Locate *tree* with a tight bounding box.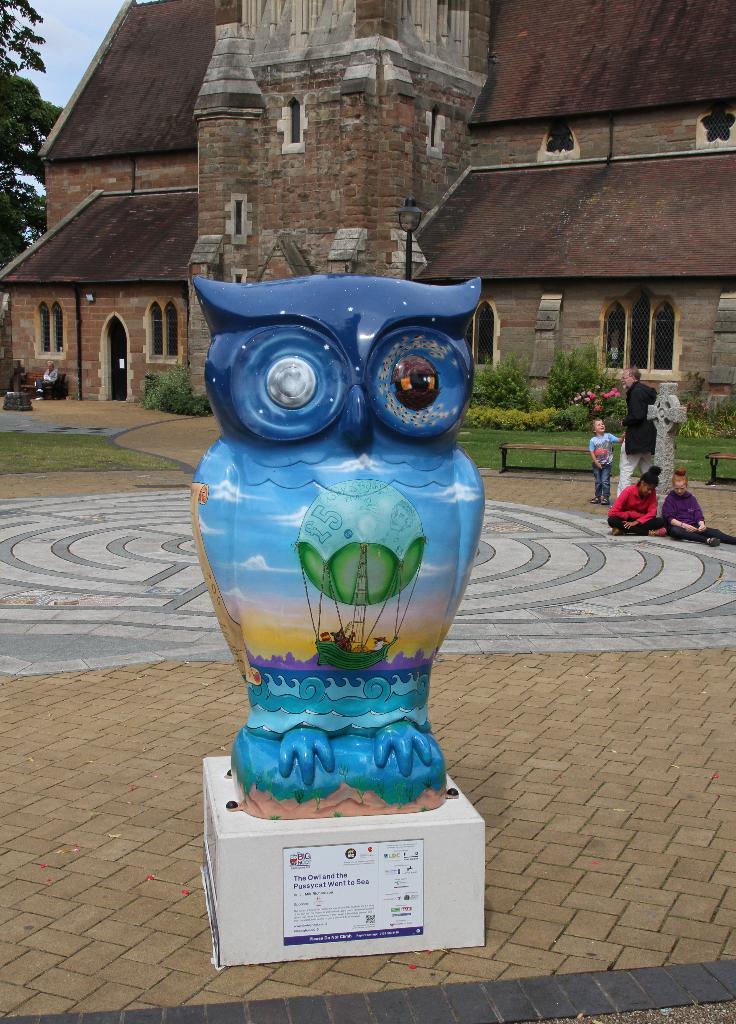
0:0:65:272.
